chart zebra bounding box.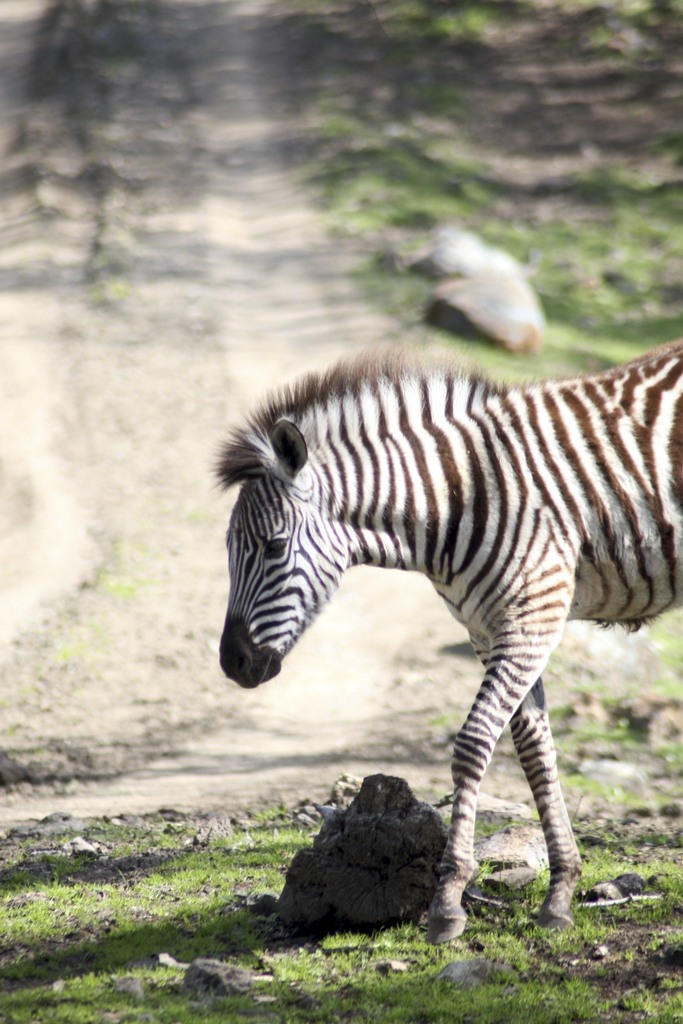
Charted: Rect(213, 337, 682, 945).
